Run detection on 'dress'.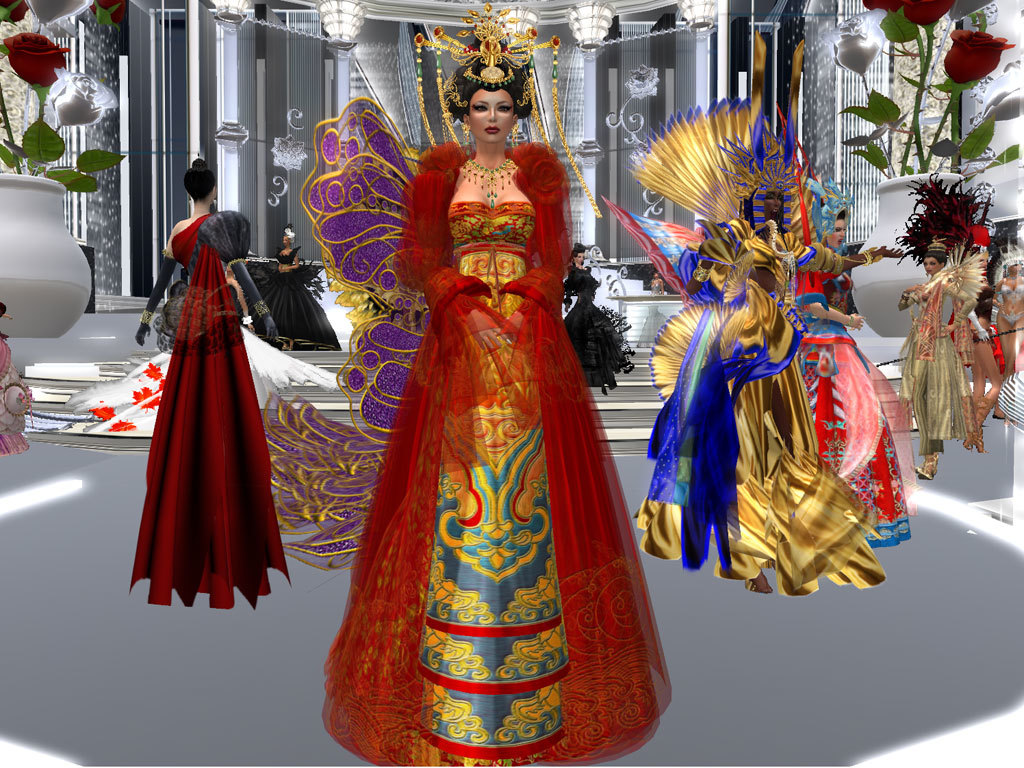
Result: [left=132, top=211, right=292, bottom=606].
